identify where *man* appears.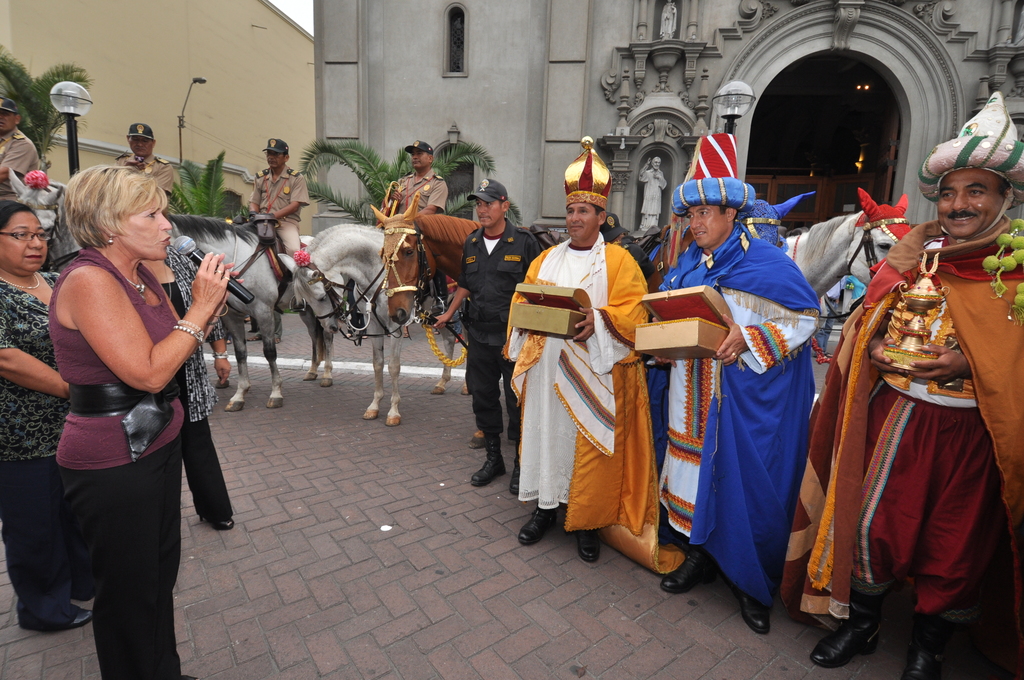
Appears at (left=637, top=156, right=669, bottom=229).
